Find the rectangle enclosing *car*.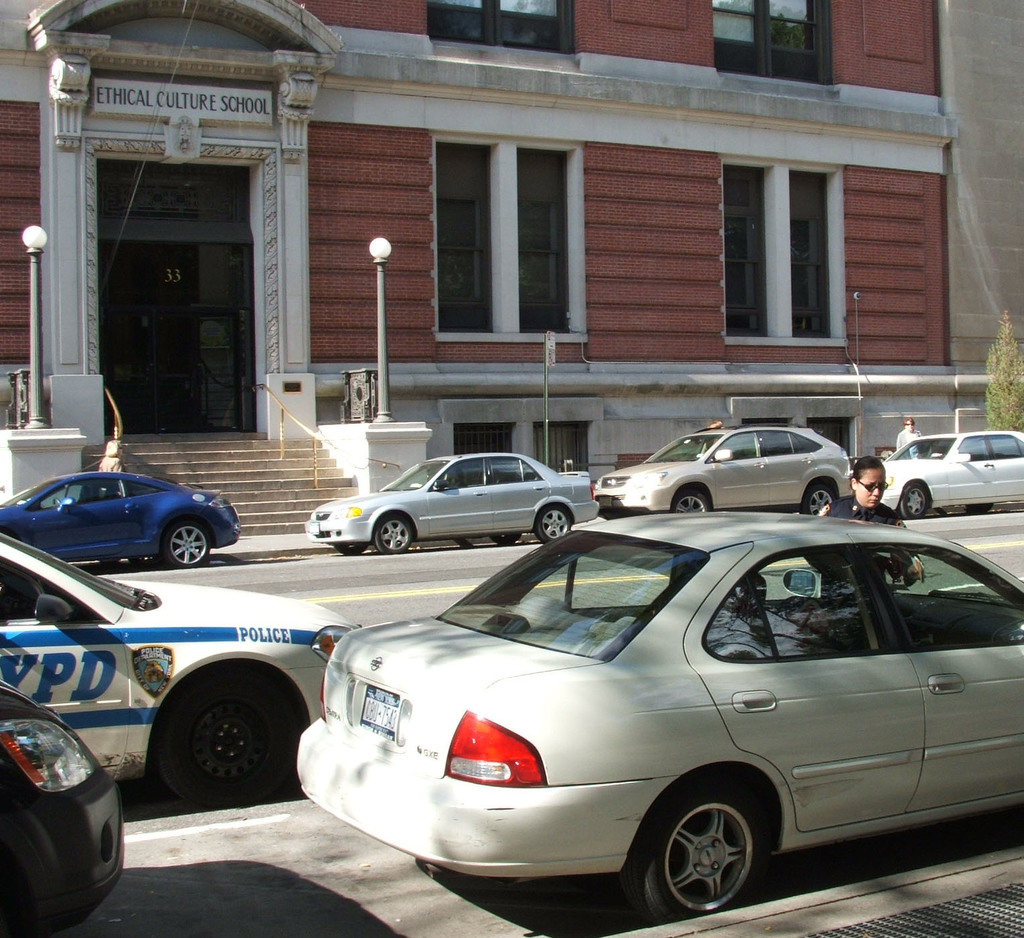
290/522/1021/917.
